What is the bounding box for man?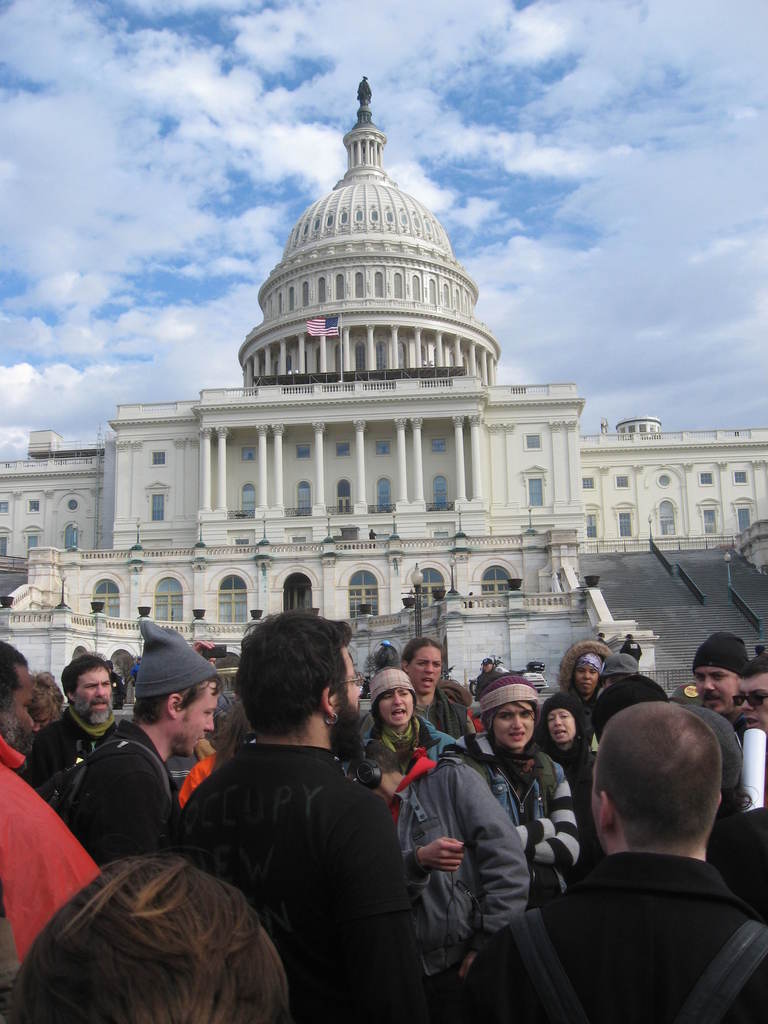
select_region(168, 629, 440, 1006).
